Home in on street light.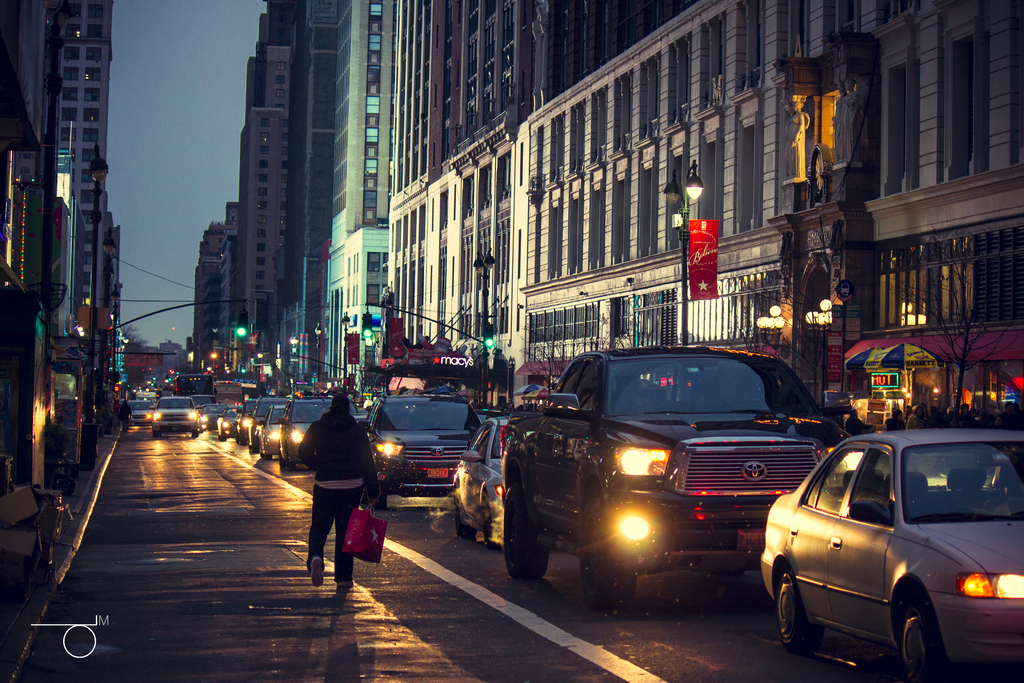
Homed in at <bbox>340, 311, 352, 390</bbox>.
